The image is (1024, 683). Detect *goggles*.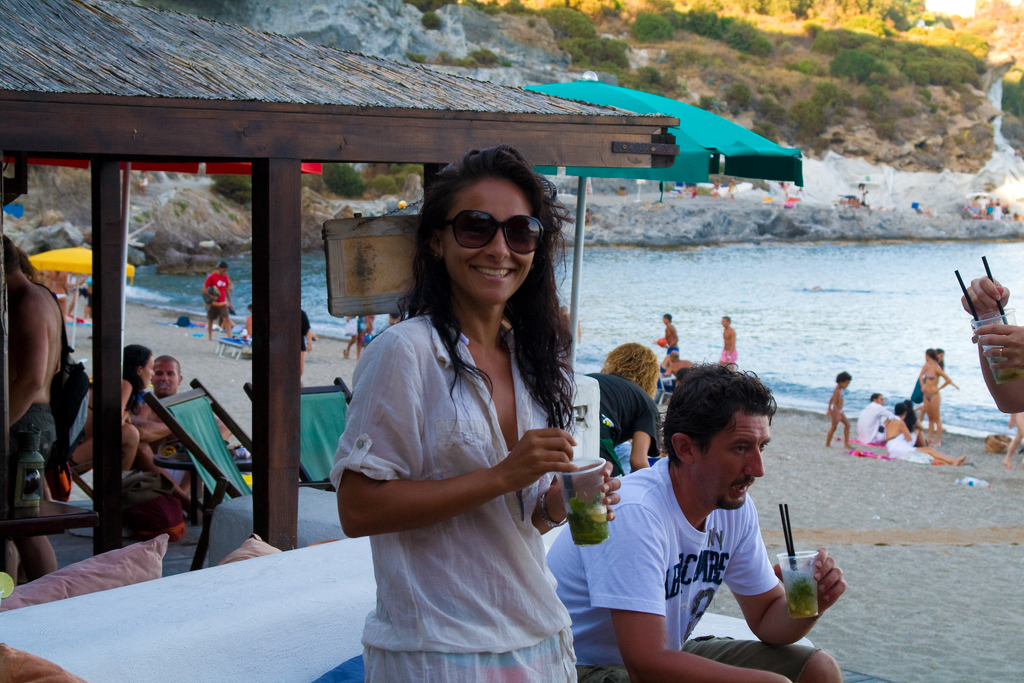
Detection: 440,200,548,268.
